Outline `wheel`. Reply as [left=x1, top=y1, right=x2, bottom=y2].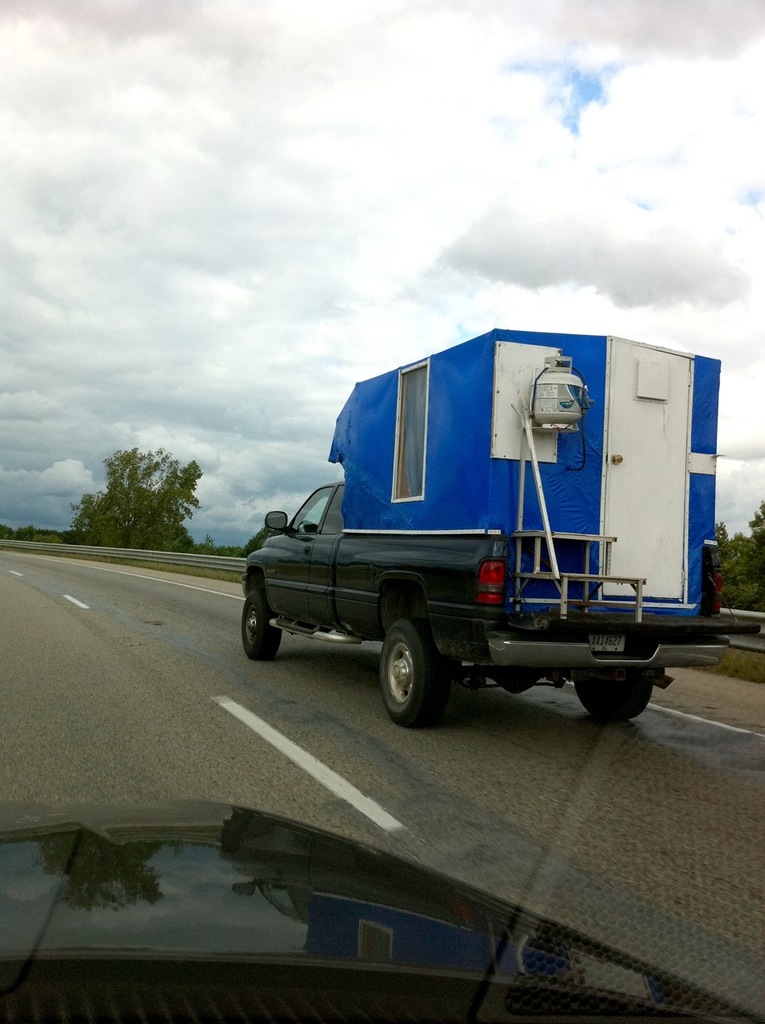
[left=370, top=617, right=471, bottom=728].
